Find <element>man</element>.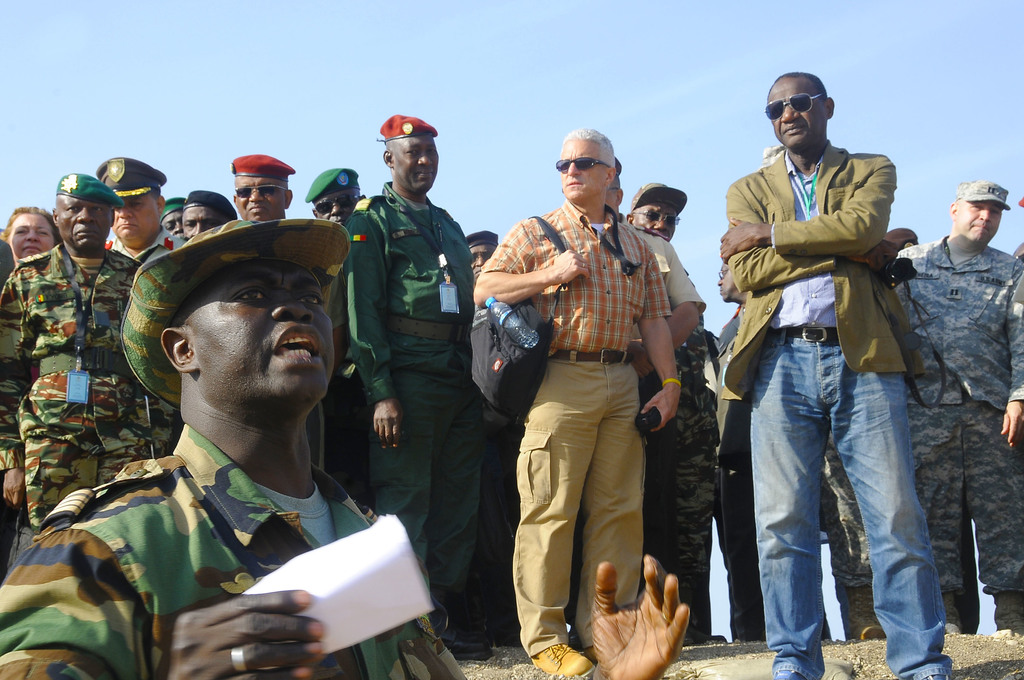
rect(708, 85, 947, 679).
